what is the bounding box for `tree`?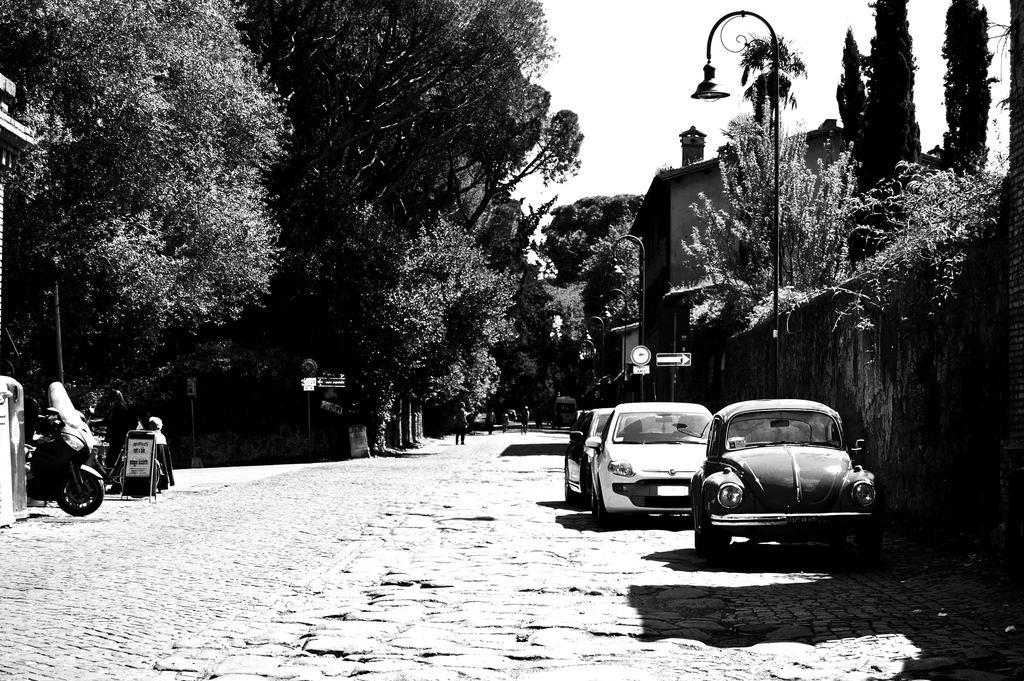
[939, 0, 1011, 172].
